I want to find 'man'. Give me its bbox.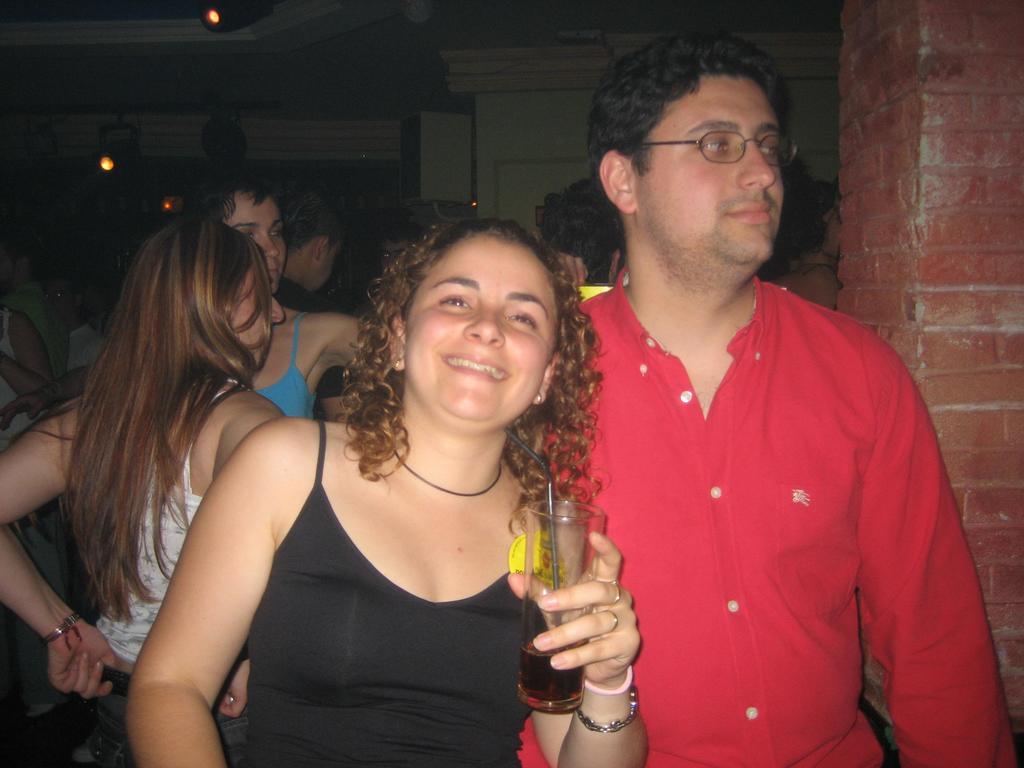
[left=371, top=200, right=436, bottom=282].
